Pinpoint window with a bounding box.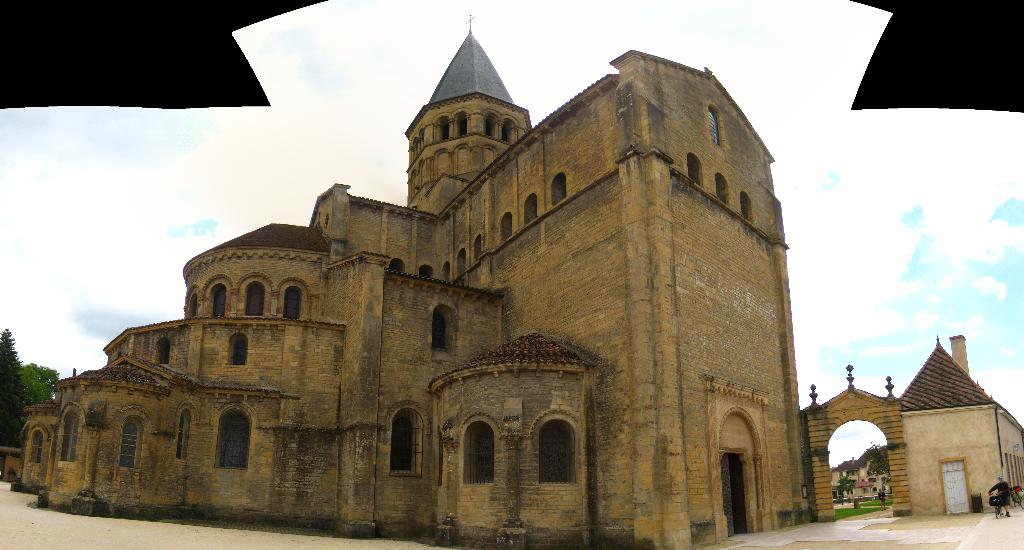
(157, 337, 173, 366).
